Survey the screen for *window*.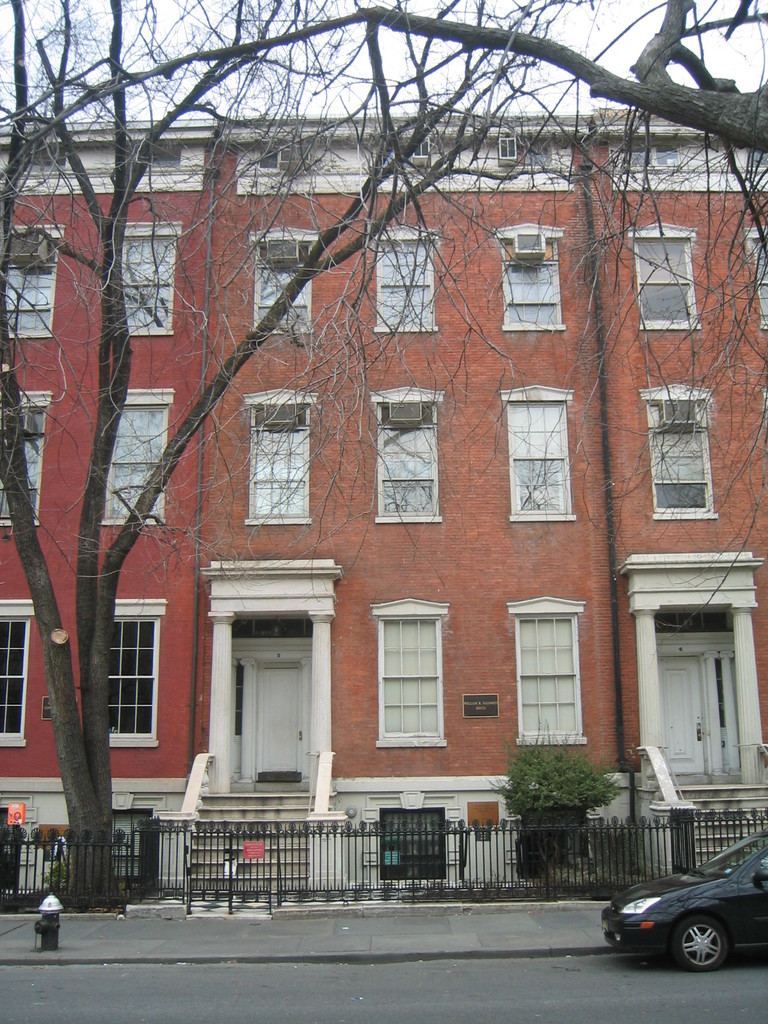
Survey found: <box>257,246,313,332</box>.
